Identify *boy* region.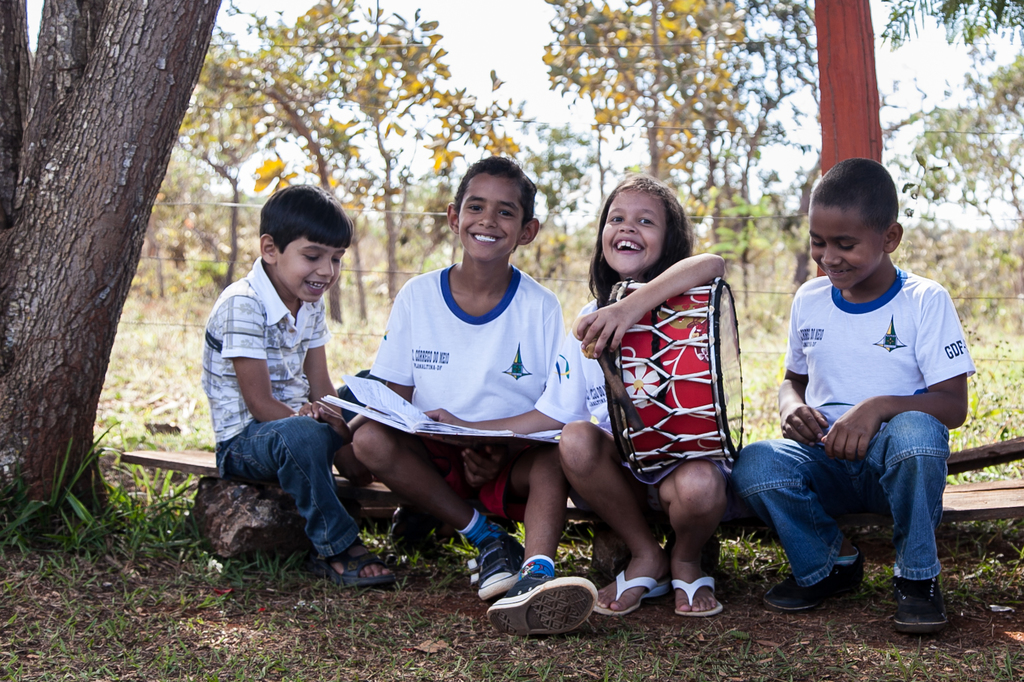
Region: BBox(203, 186, 396, 584).
